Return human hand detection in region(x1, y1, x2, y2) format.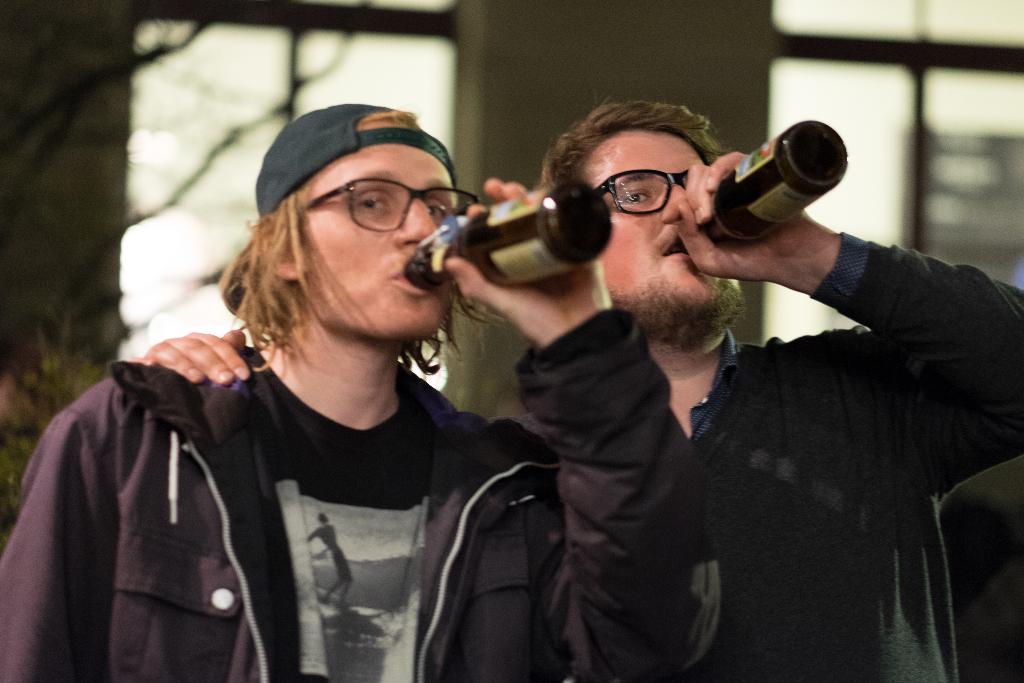
region(659, 147, 815, 285).
